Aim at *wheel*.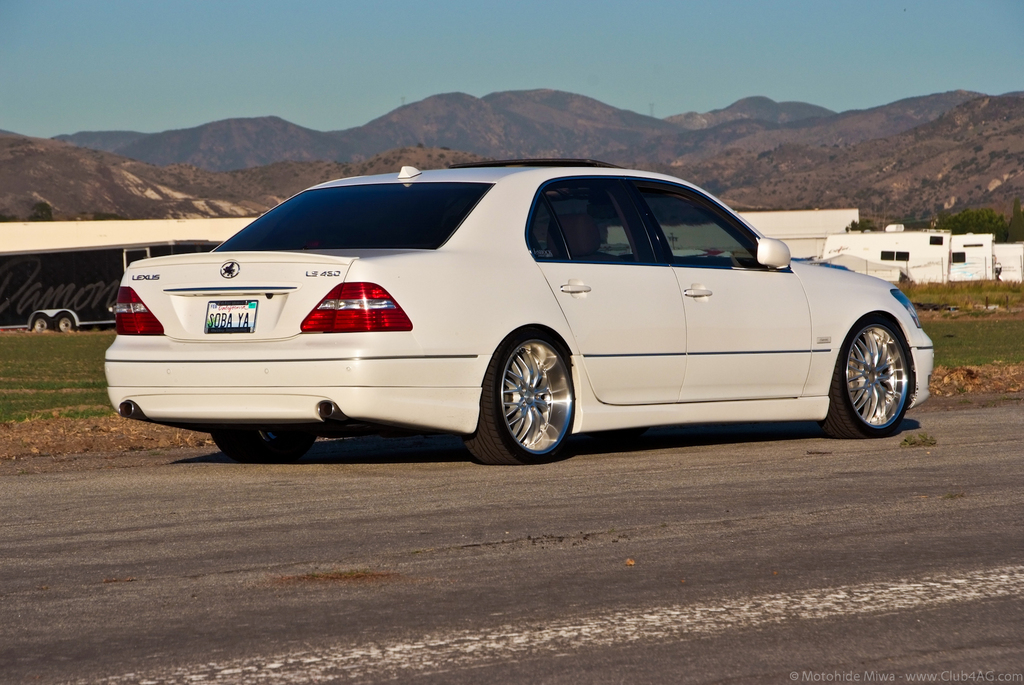
Aimed at (488, 335, 575, 453).
